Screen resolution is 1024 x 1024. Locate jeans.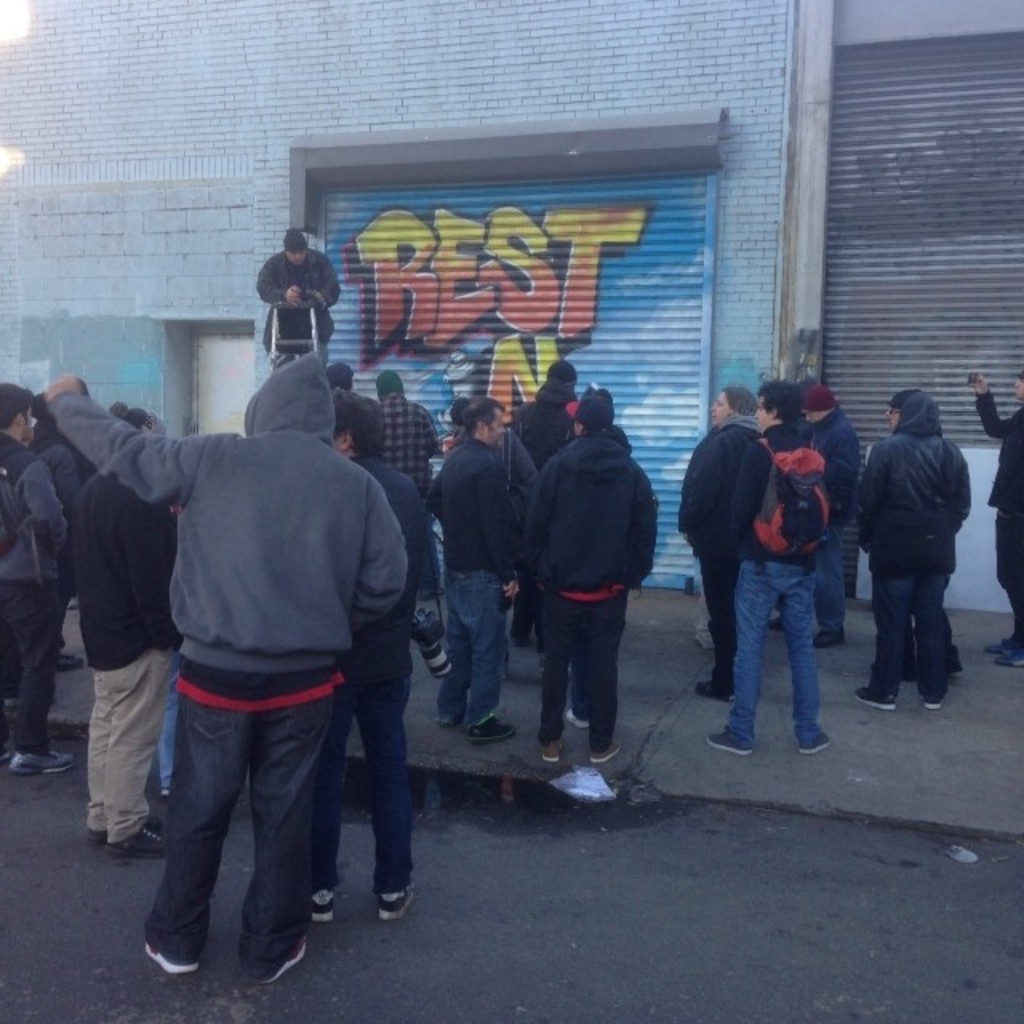
{"left": 528, "top": 576, "right": 627, "bottom": 749}.
